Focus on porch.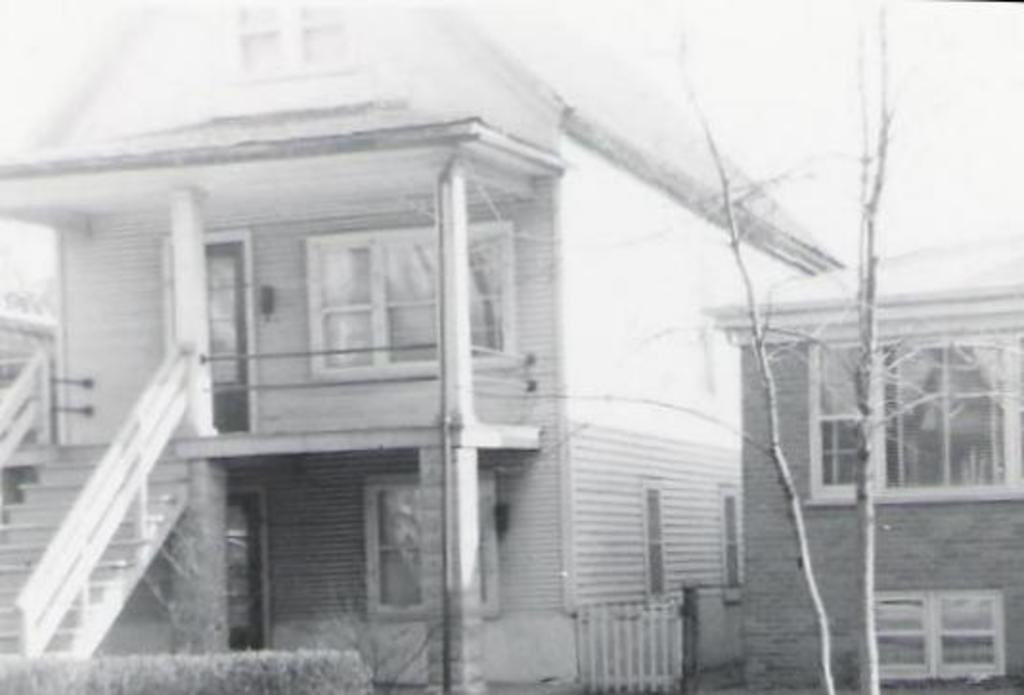
Focused at 0,335,542,450.
